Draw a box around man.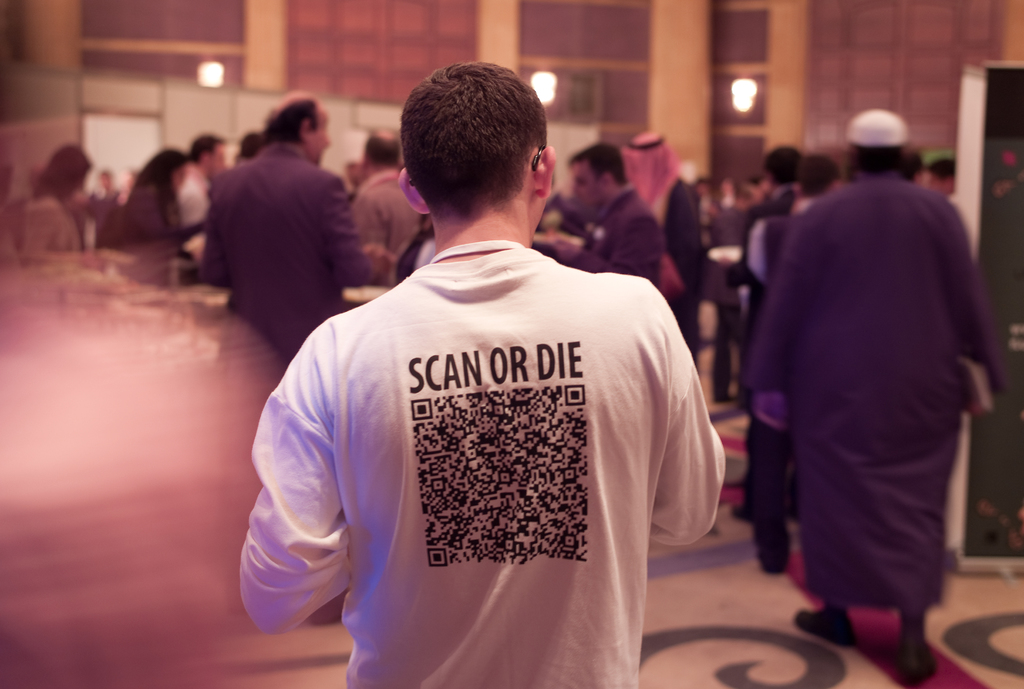
196, 90, 371, 360.
